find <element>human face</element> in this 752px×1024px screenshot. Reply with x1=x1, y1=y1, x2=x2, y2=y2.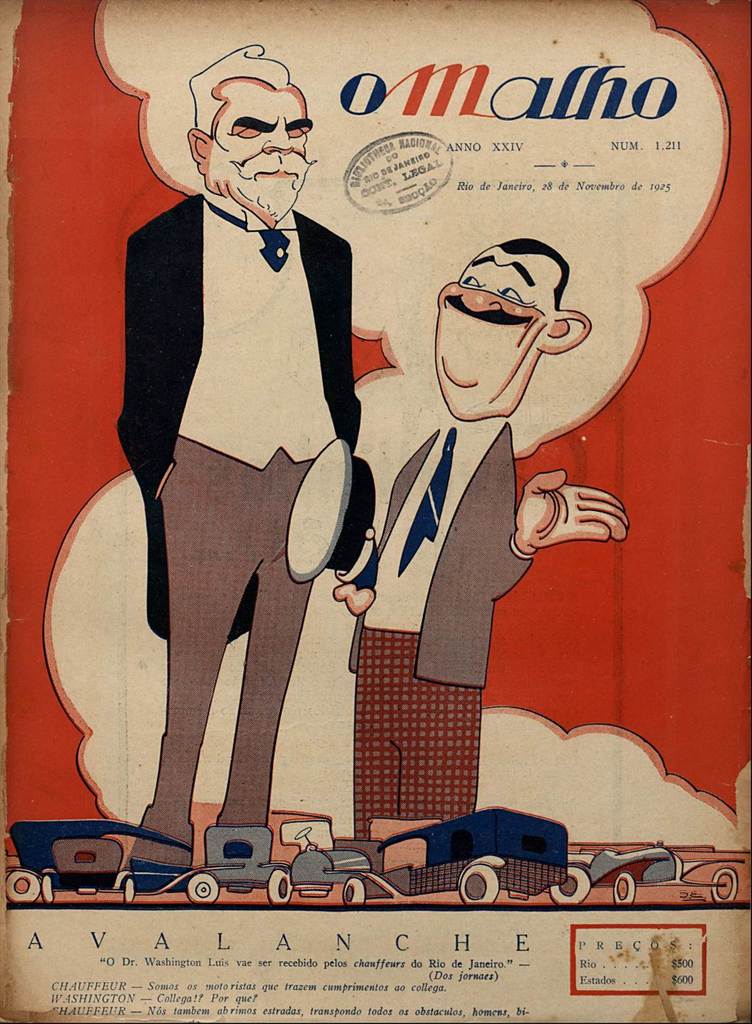
x1=209, y1=90, x2=316, y2=198.
